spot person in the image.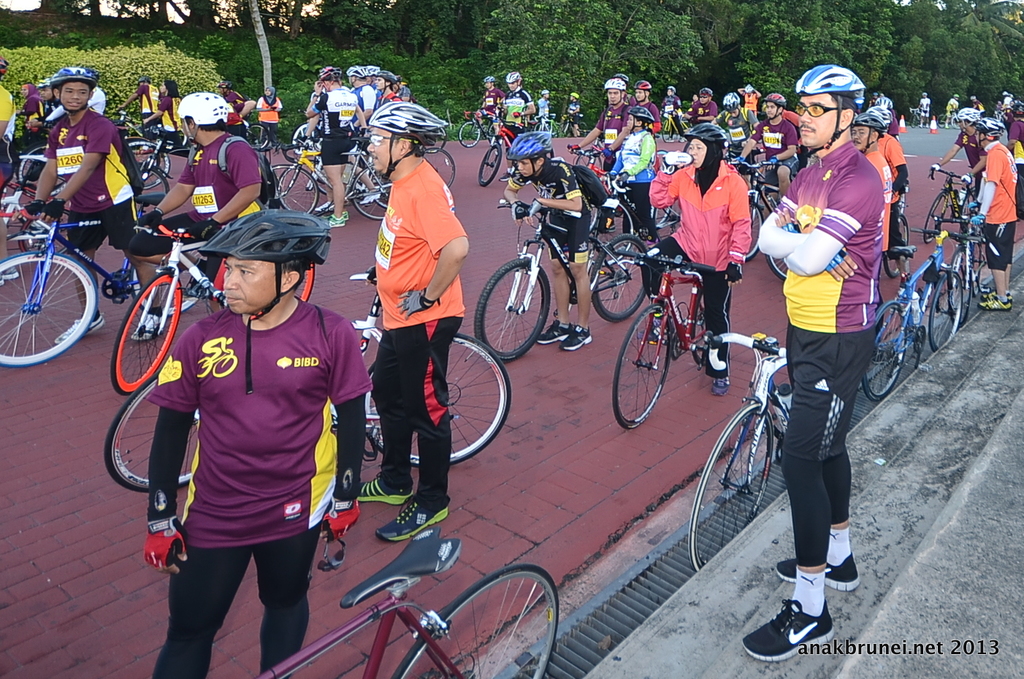
person found at 299/59/417/232.
